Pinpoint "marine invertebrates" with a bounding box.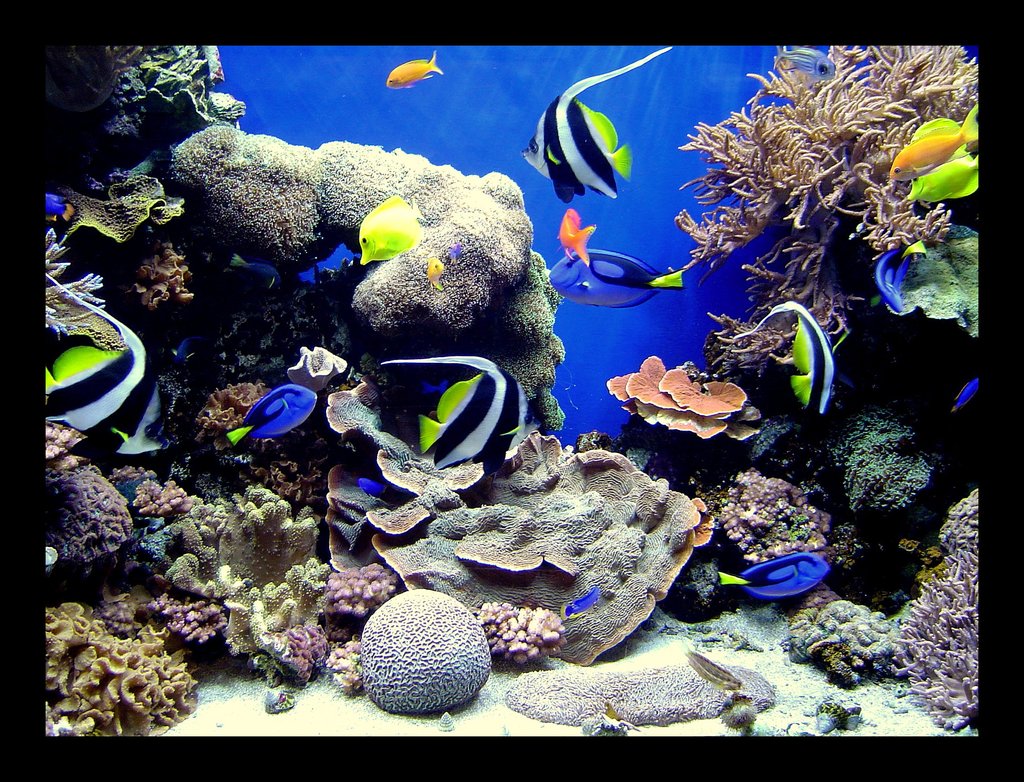
box=[230, 255, 282, 287].
